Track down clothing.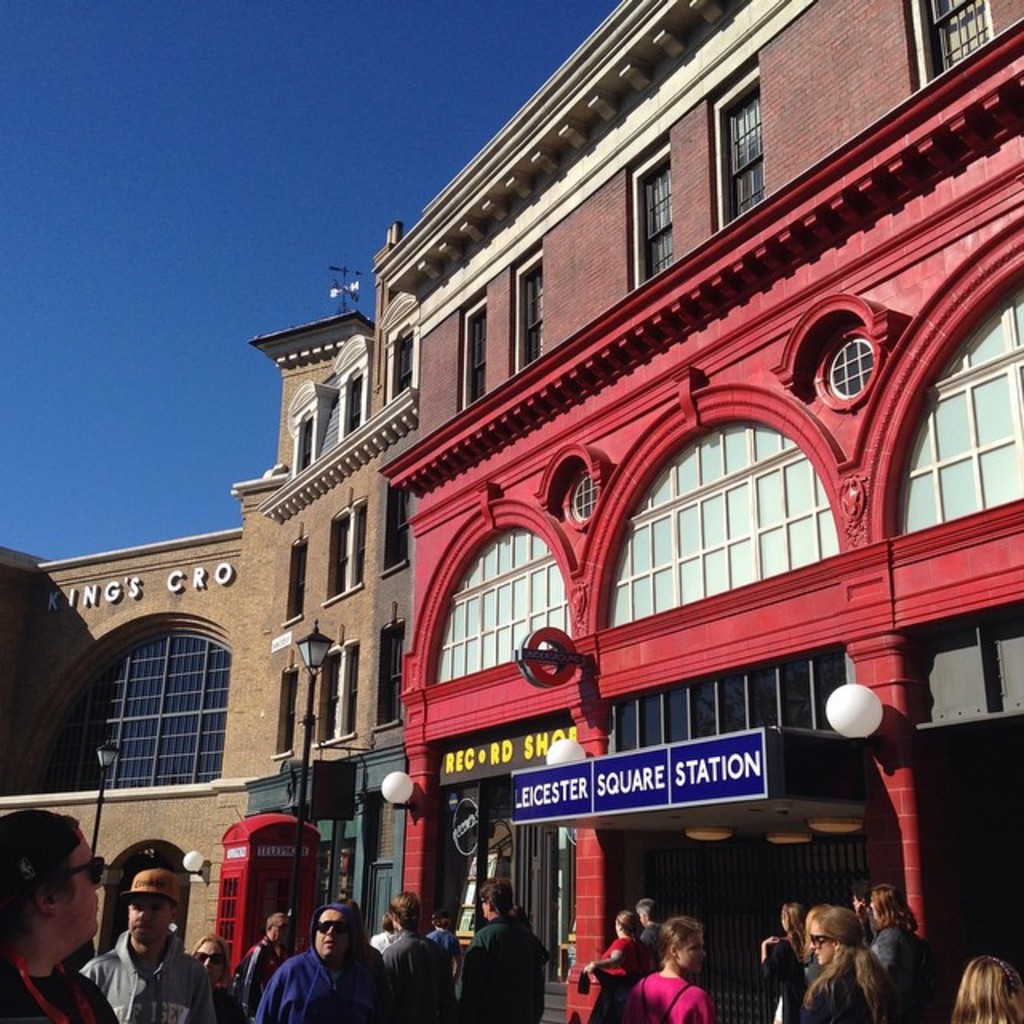
Tracked to pyautogui.locateOnScreen(77, 923, 213, 1022).
